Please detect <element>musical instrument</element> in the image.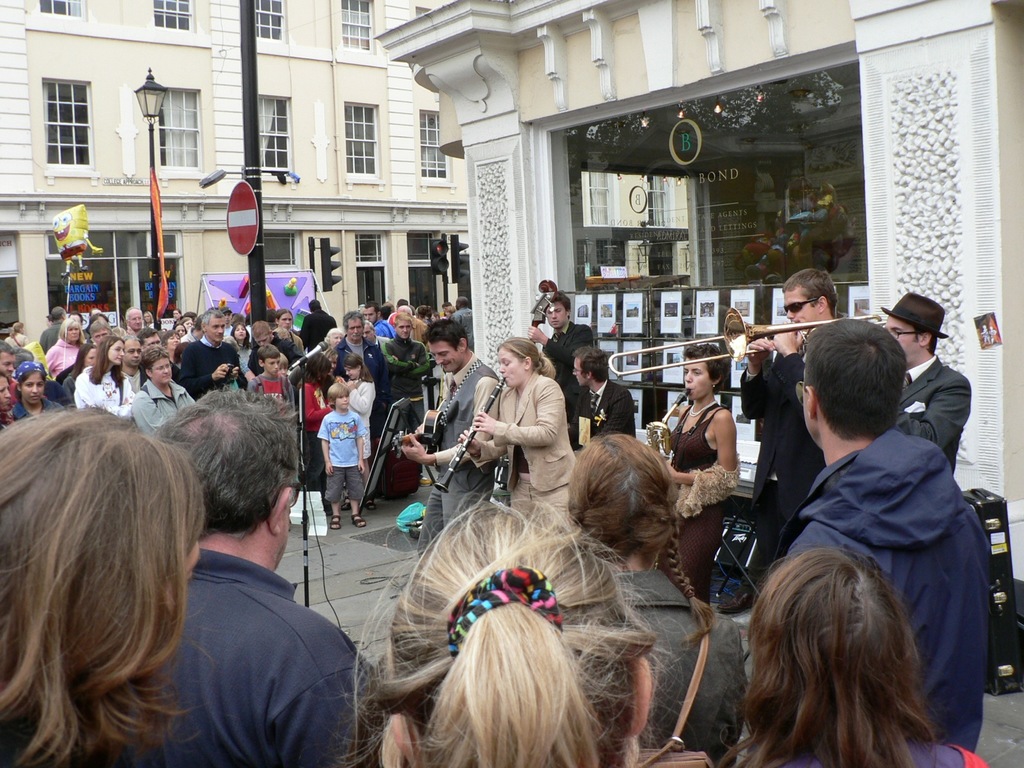
(left=386, top=394, right=463, bottom=463).
